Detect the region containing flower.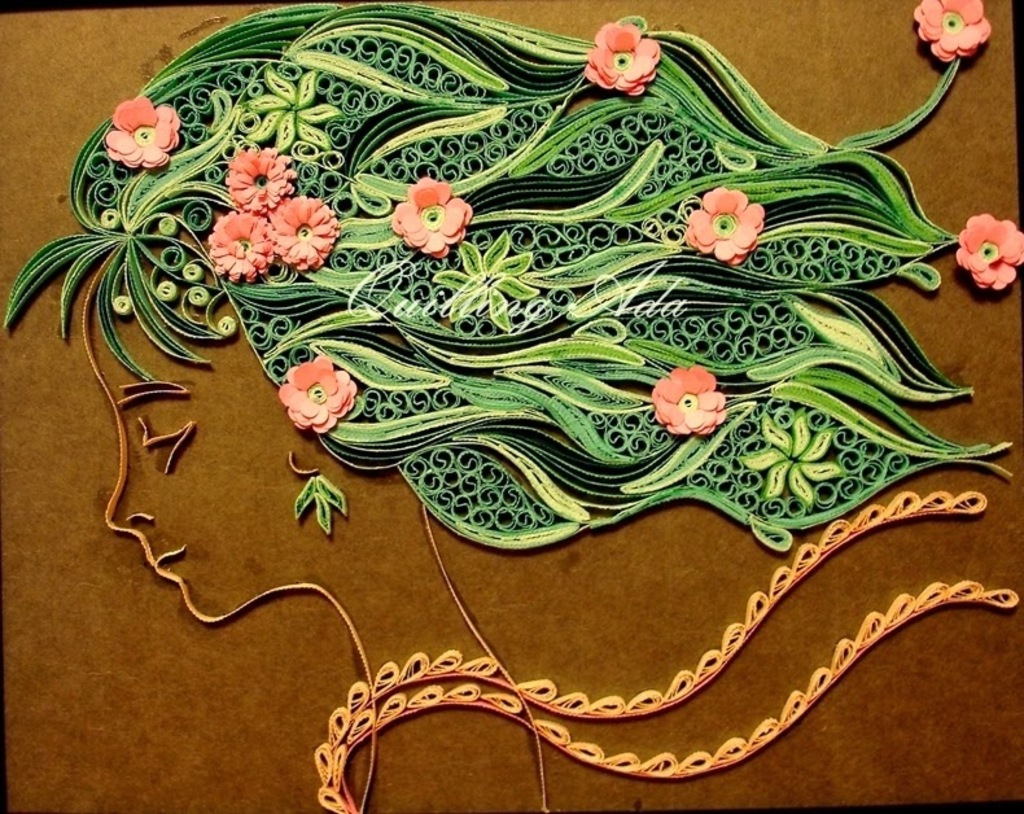
[739,407,846,504].
